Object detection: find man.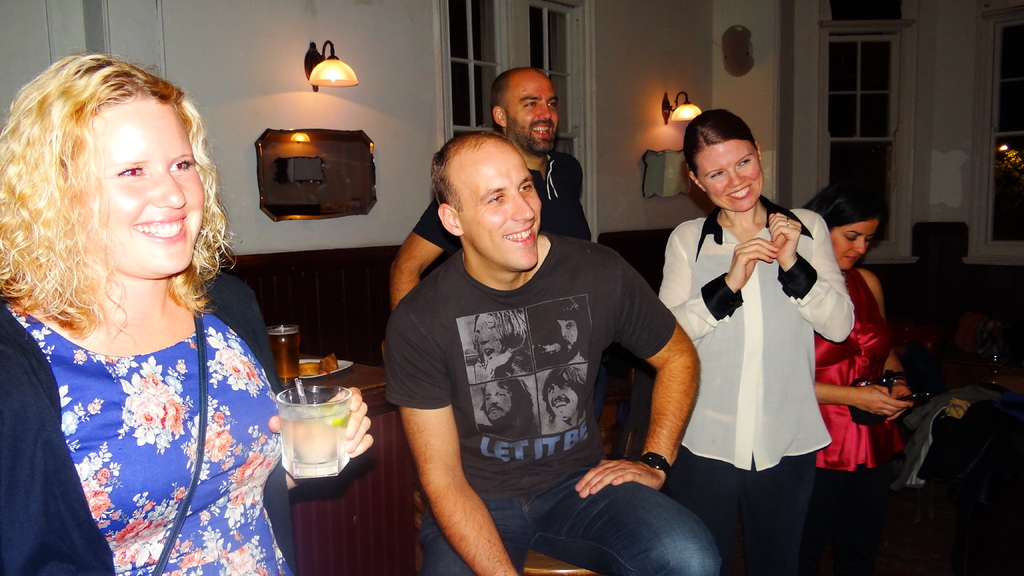
x1=379 y1=61 x2=614 y2=425.
